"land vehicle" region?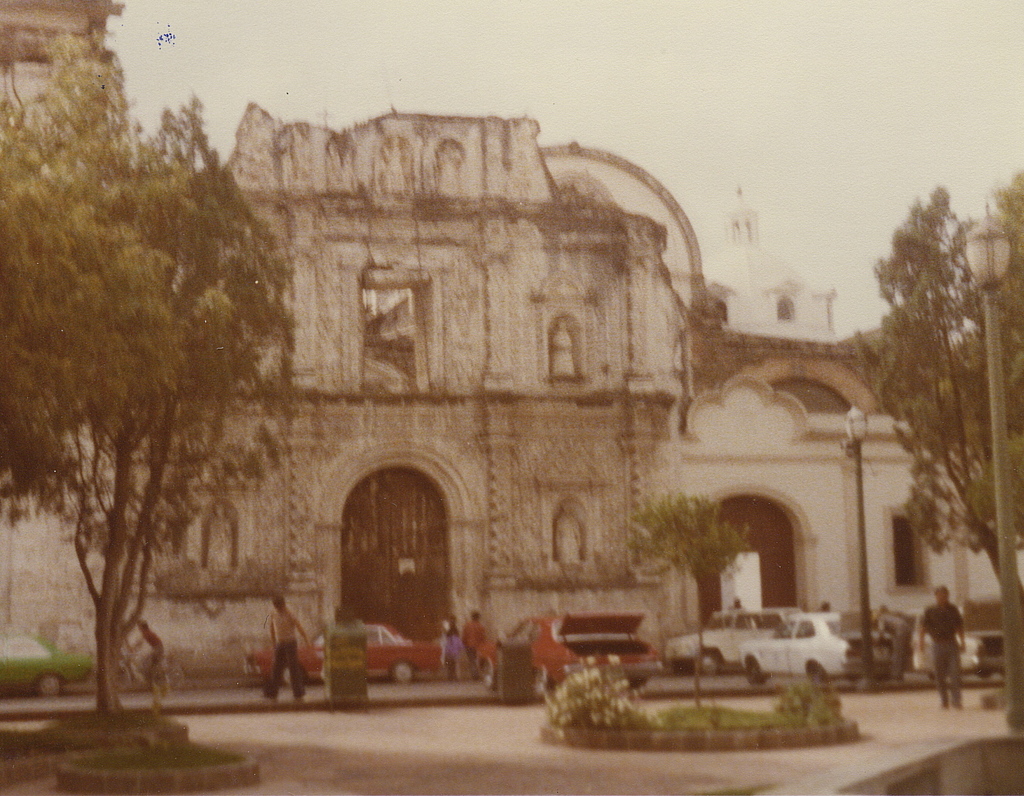
bbox=(657, 606, 788, 677)
